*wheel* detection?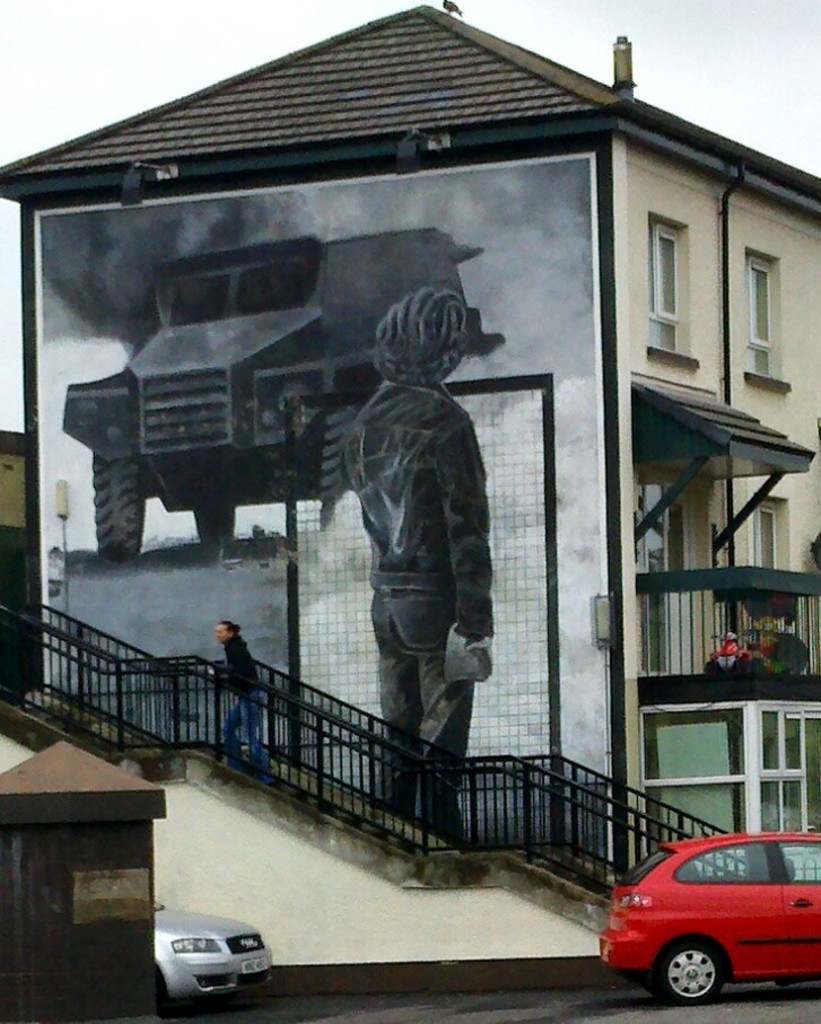
bbox(646, 937, 724, 1000)
